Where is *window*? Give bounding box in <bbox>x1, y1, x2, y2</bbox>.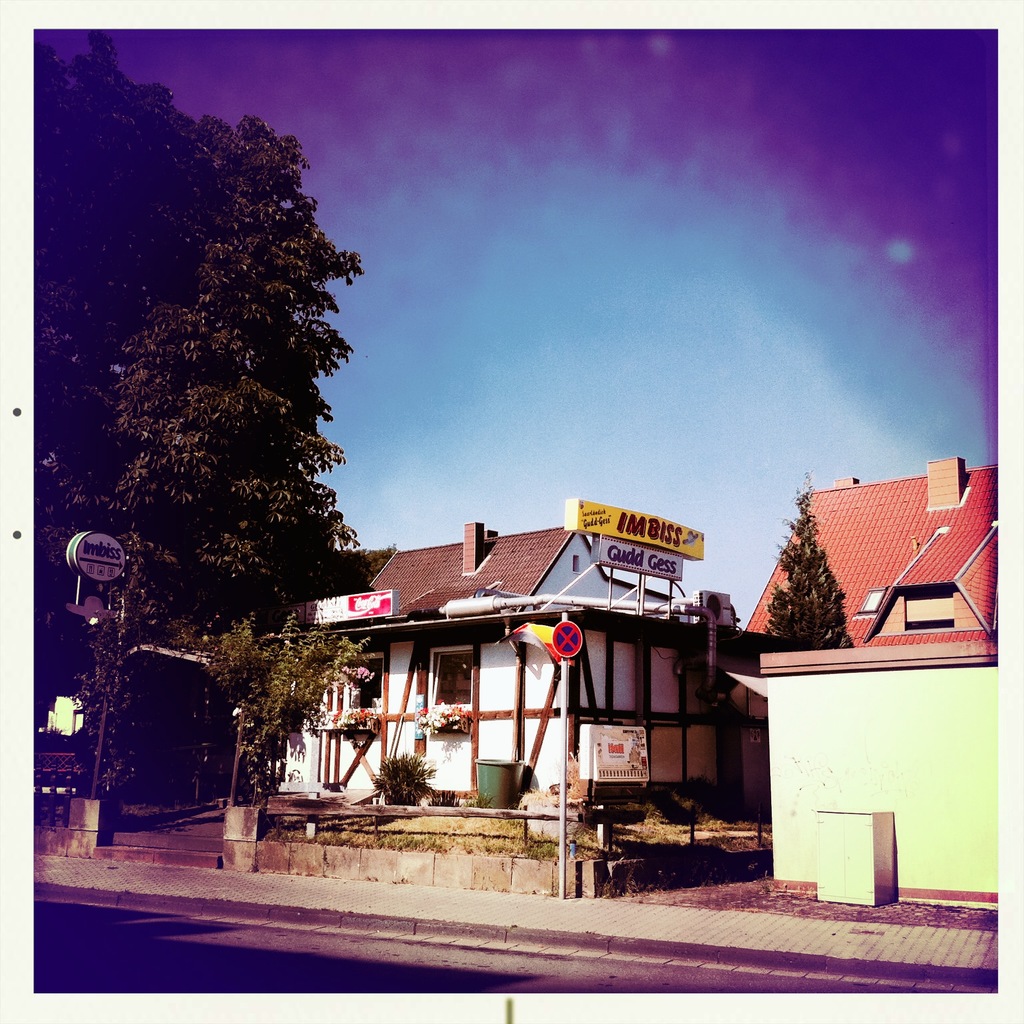
<bbox>418, 643, 481, 717</bbox>.
